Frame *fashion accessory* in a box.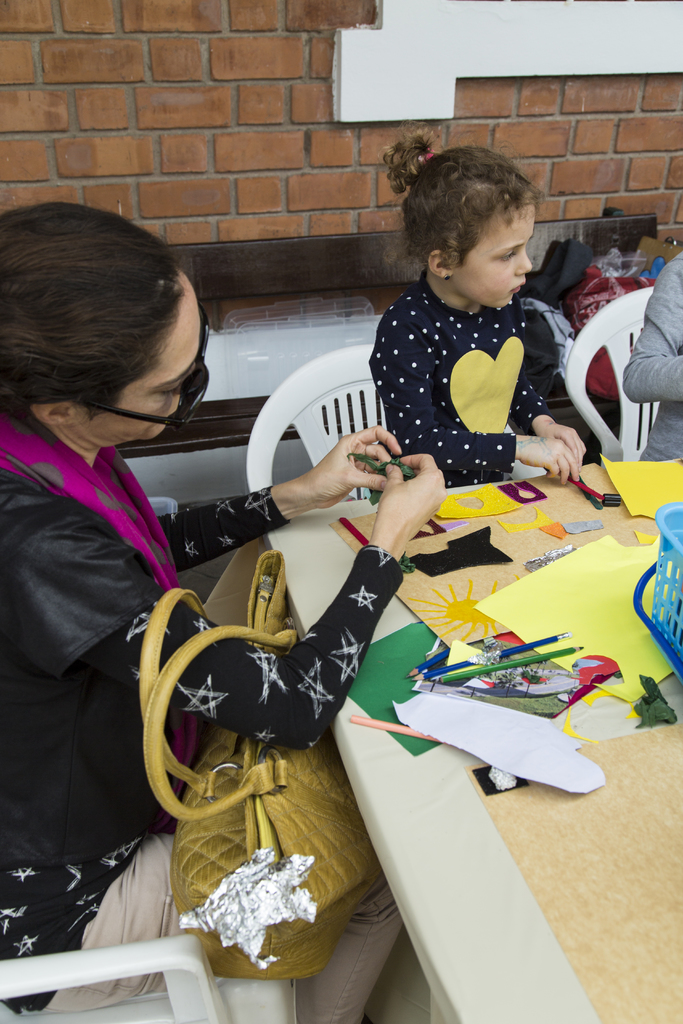
l=444, t=274, r=451, b=279.
